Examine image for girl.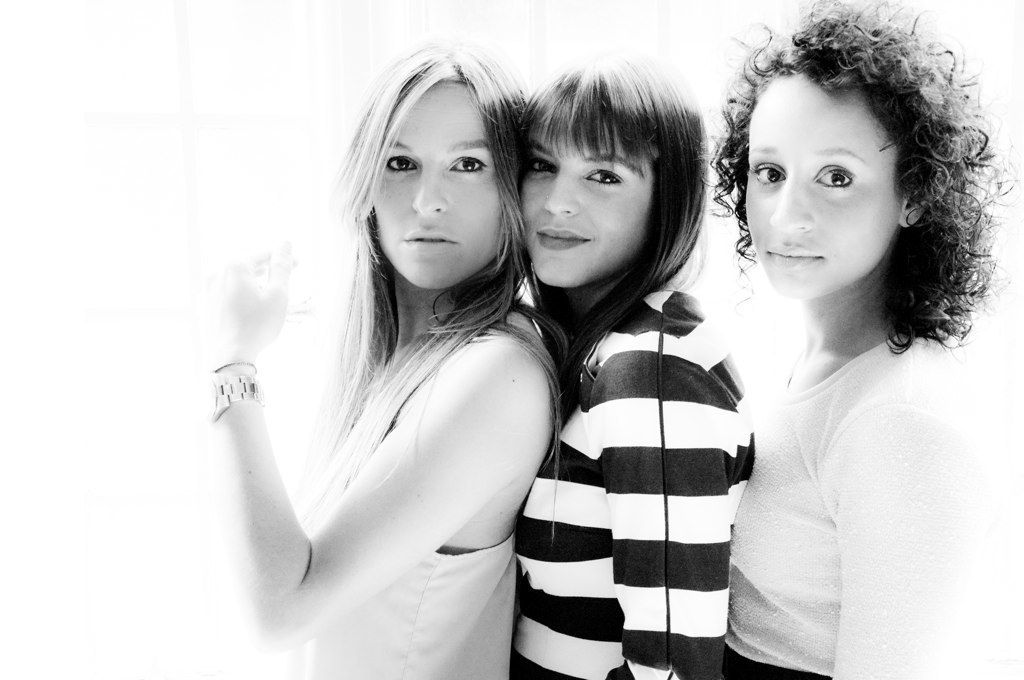
Examination result: detection(511, 54, 759, 679).
